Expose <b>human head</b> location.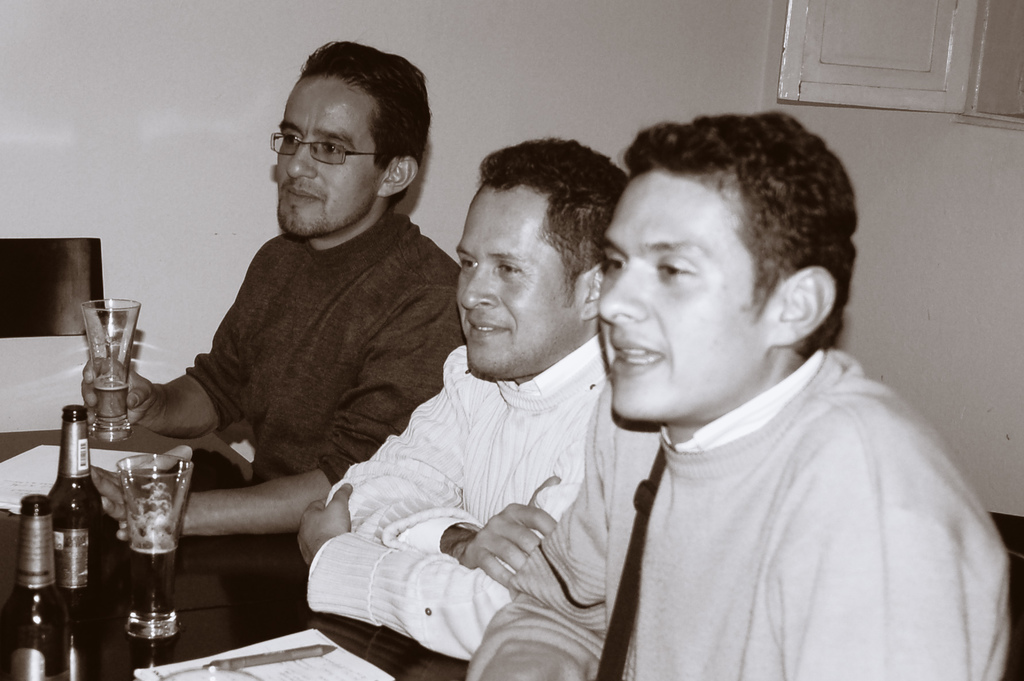
Exposed at {"x1": 248, "y1": 40, "x2": 433, "y2": 237}.
